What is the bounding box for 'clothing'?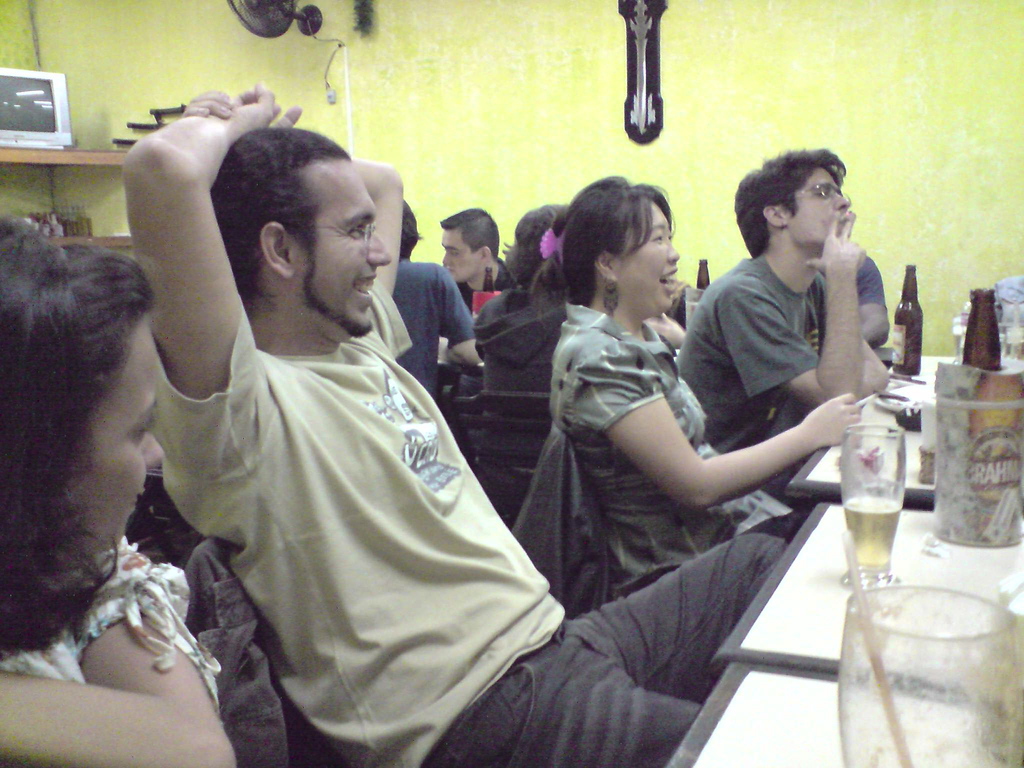
bbox(648, 274, 703, 348).
